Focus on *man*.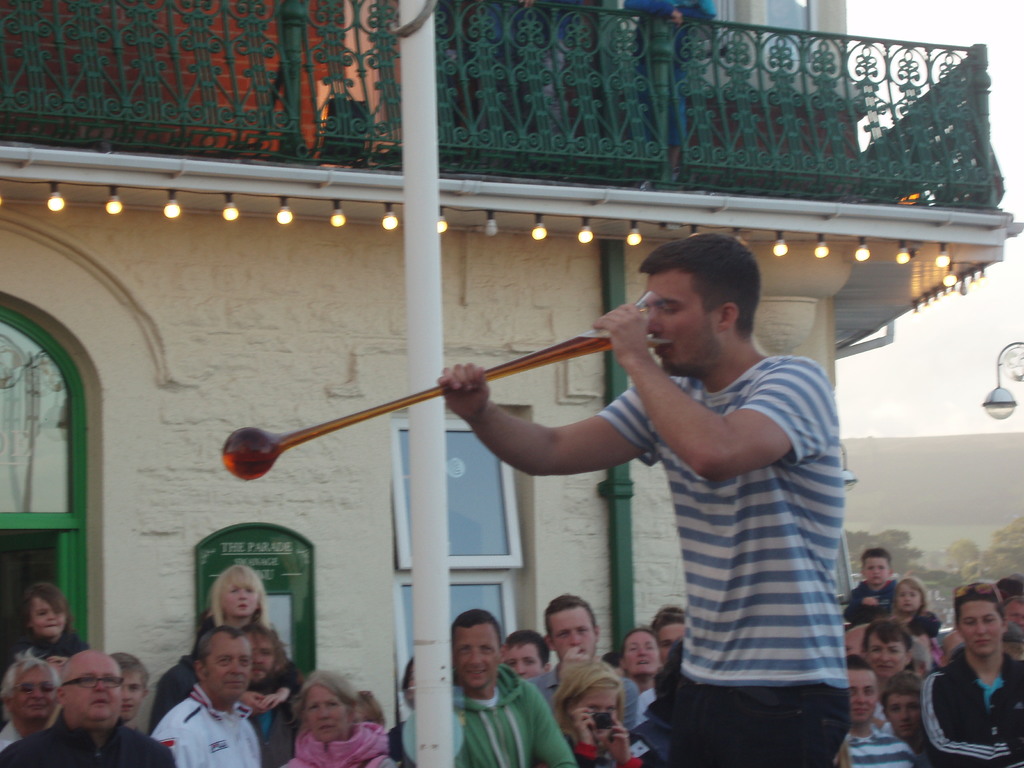
Focused at bbox(829, 657, 919, 767).
